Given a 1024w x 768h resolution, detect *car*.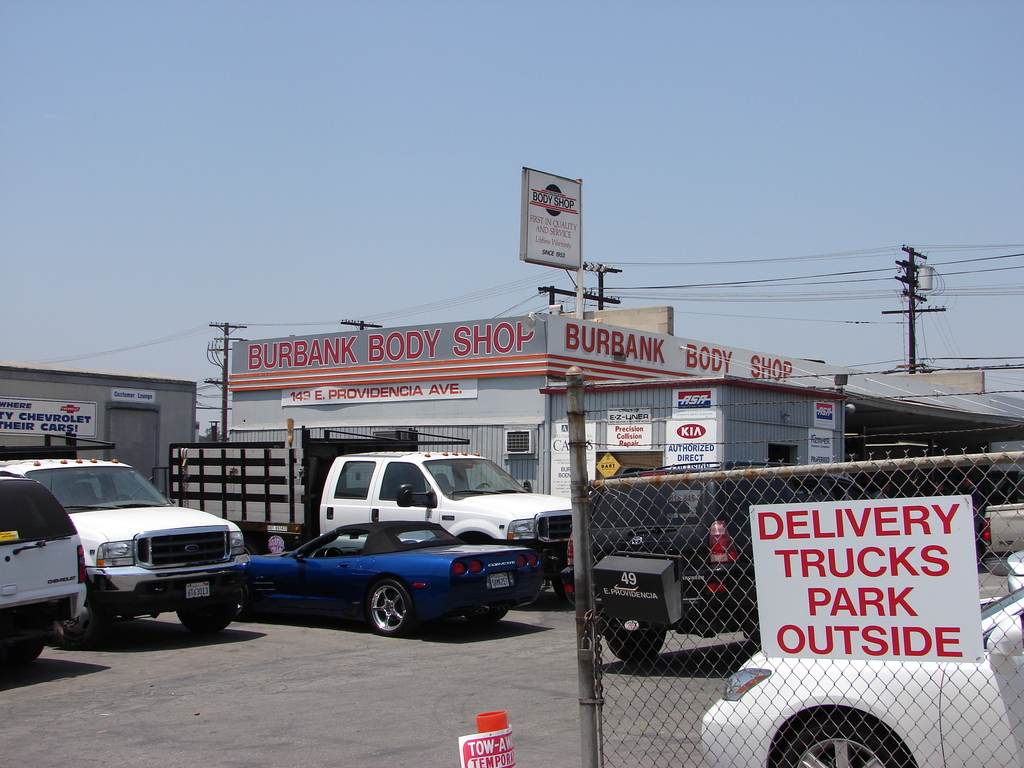
select_region(240, 516, 543, 642).
